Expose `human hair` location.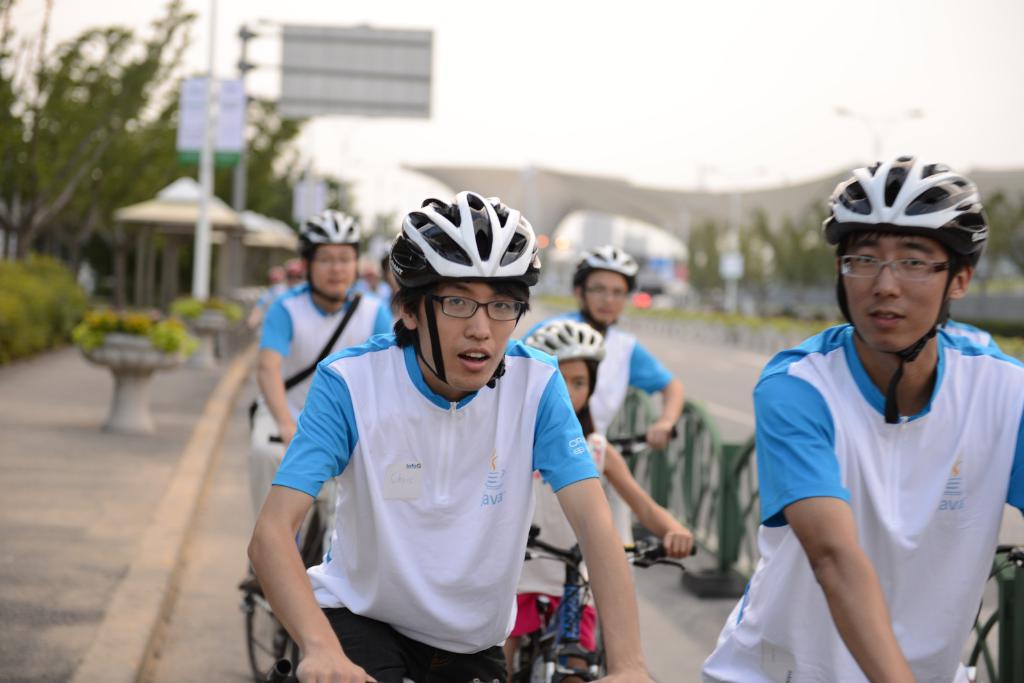
Exposed at {"left": 575, "top": 358, "right": 599, "bottom": 442}.
